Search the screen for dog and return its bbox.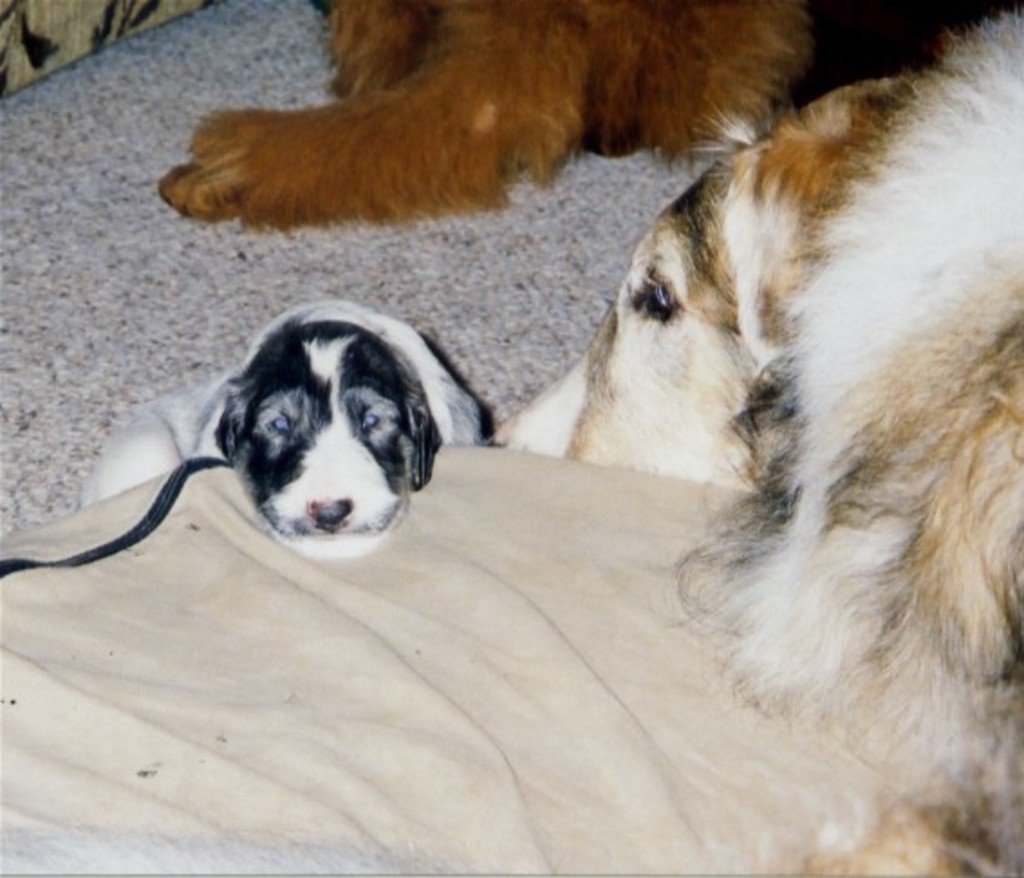
Found: 157,0,811,240.
